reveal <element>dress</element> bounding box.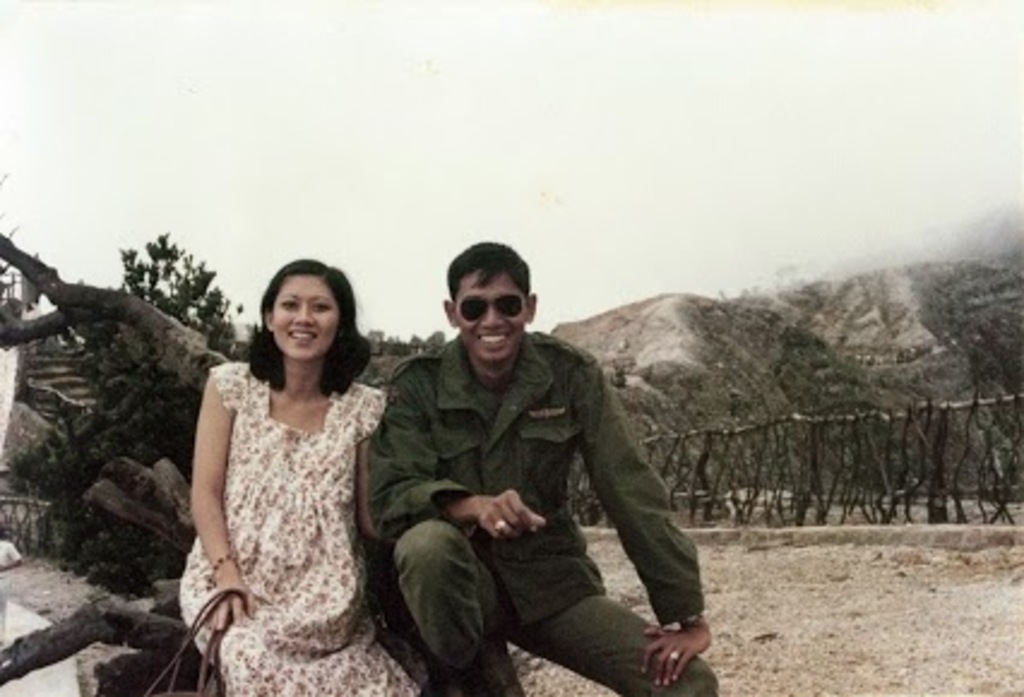
Revealed: (x1=178, y1=346, x2=425, y2=695).
